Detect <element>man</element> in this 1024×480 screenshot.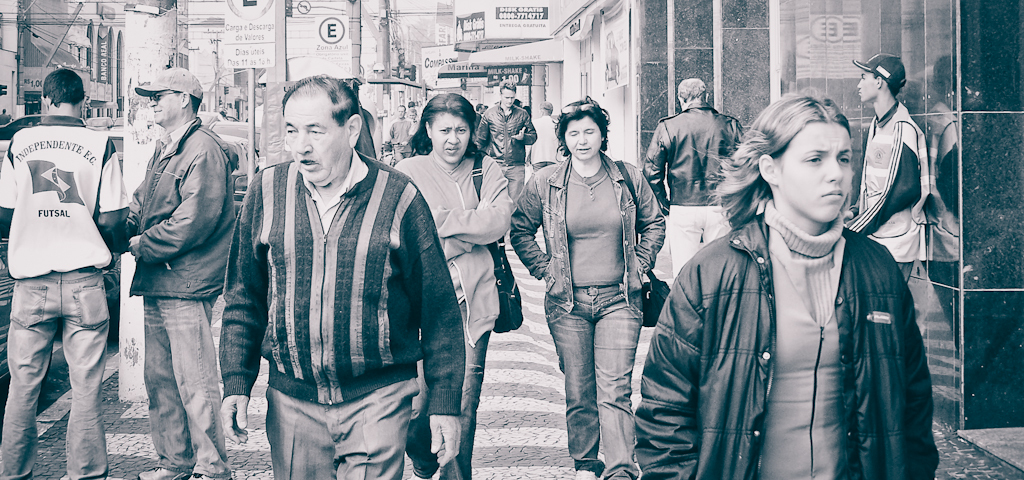
Detection: [0,67,126,479].
